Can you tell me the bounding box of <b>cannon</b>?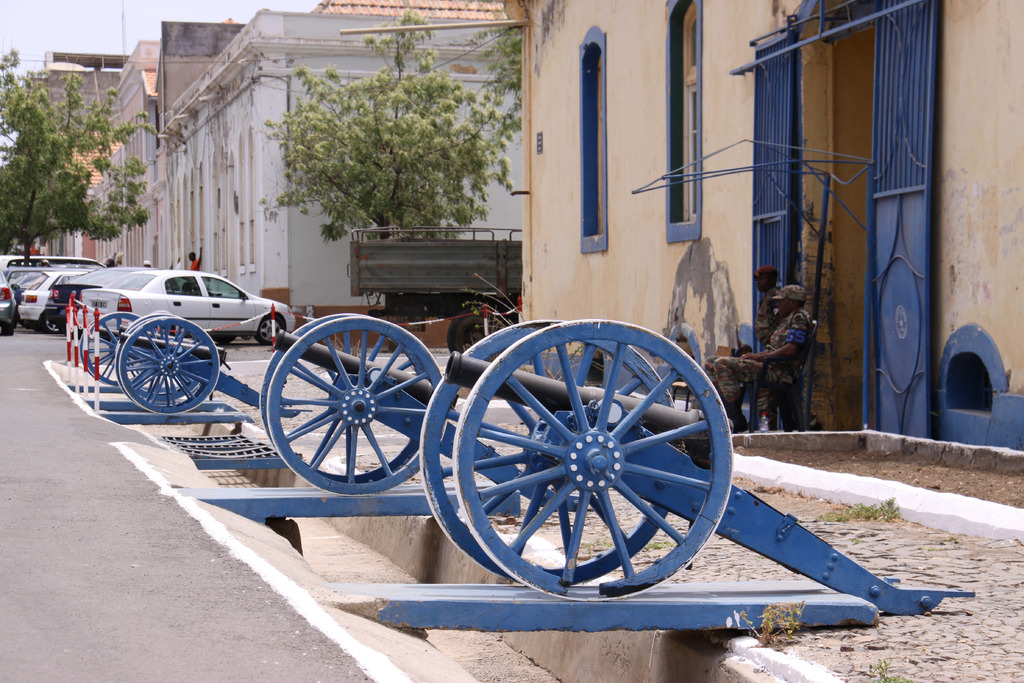
crop(113, 308, 316, 418).
